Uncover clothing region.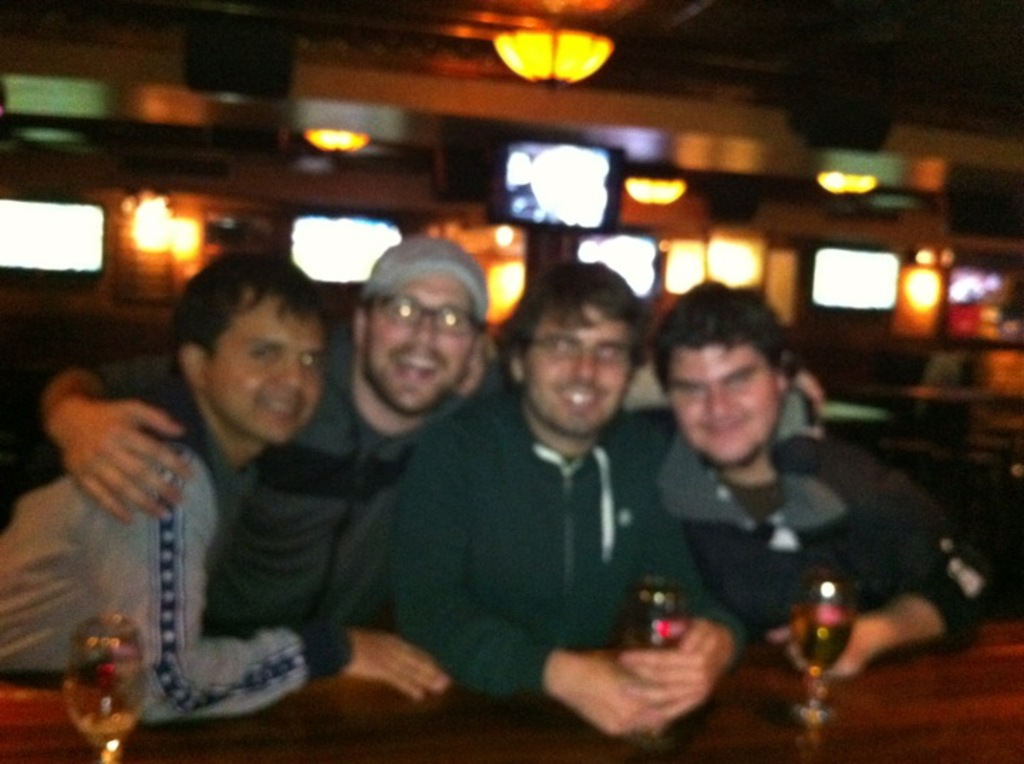
Uncovered: bbox=(391, 388, 741, 693).
